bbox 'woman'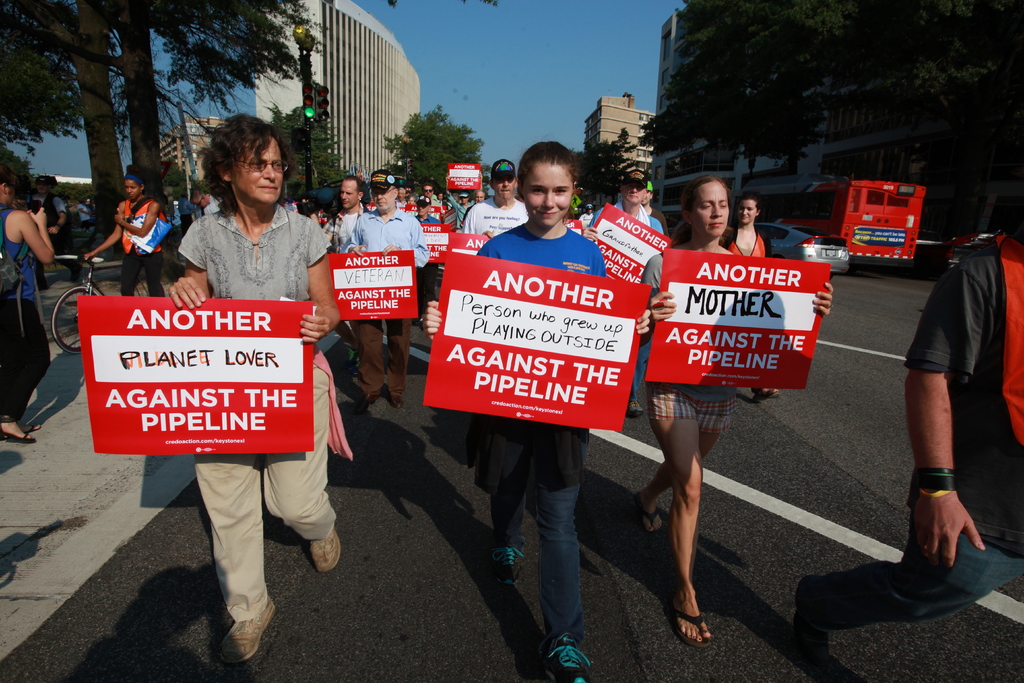
crop(84, 164, 168, 300)
